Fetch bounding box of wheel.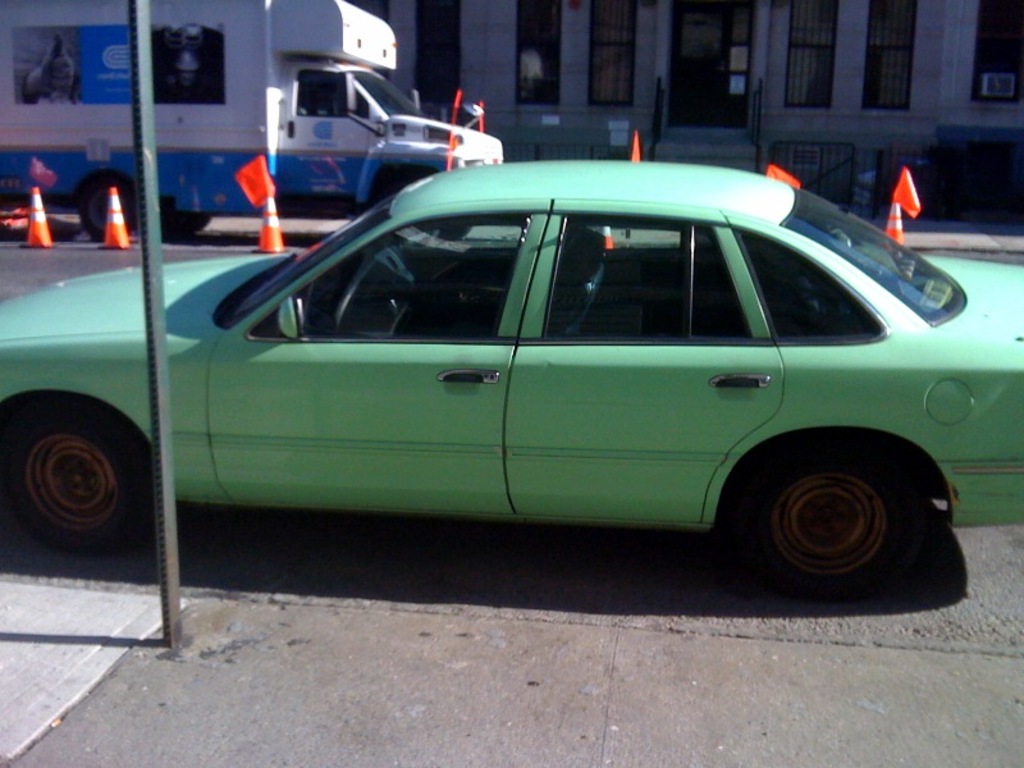
Bbox: rect(0, 396, 154, 566).
